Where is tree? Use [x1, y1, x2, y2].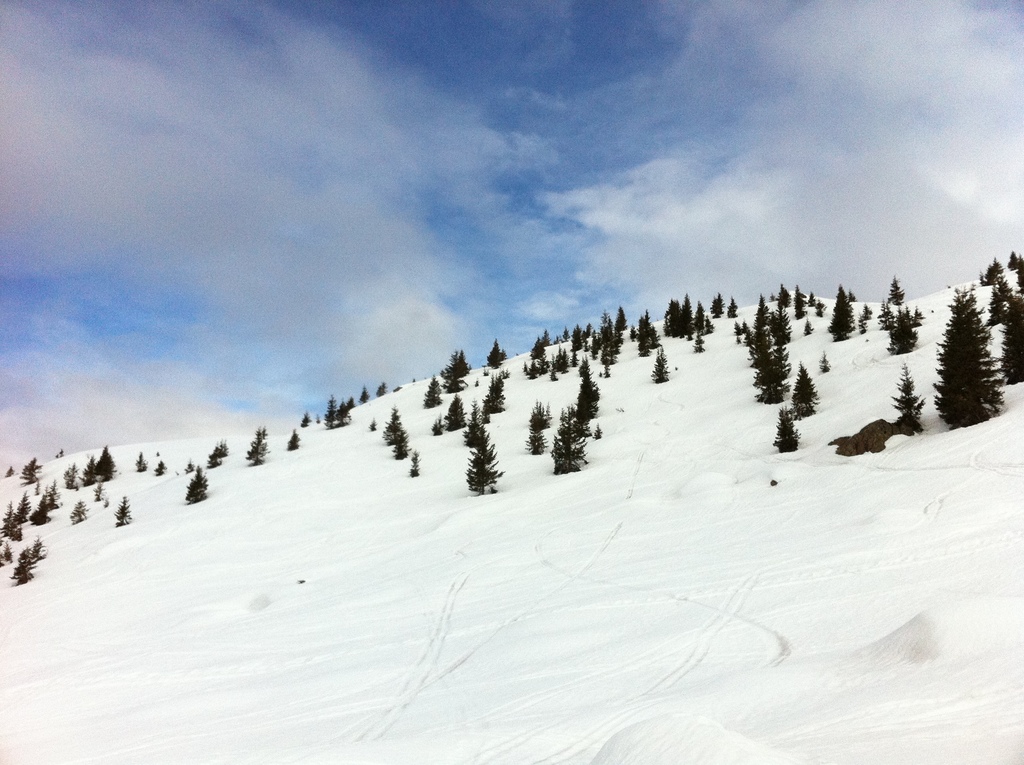
[769, 300, 793, 344].
